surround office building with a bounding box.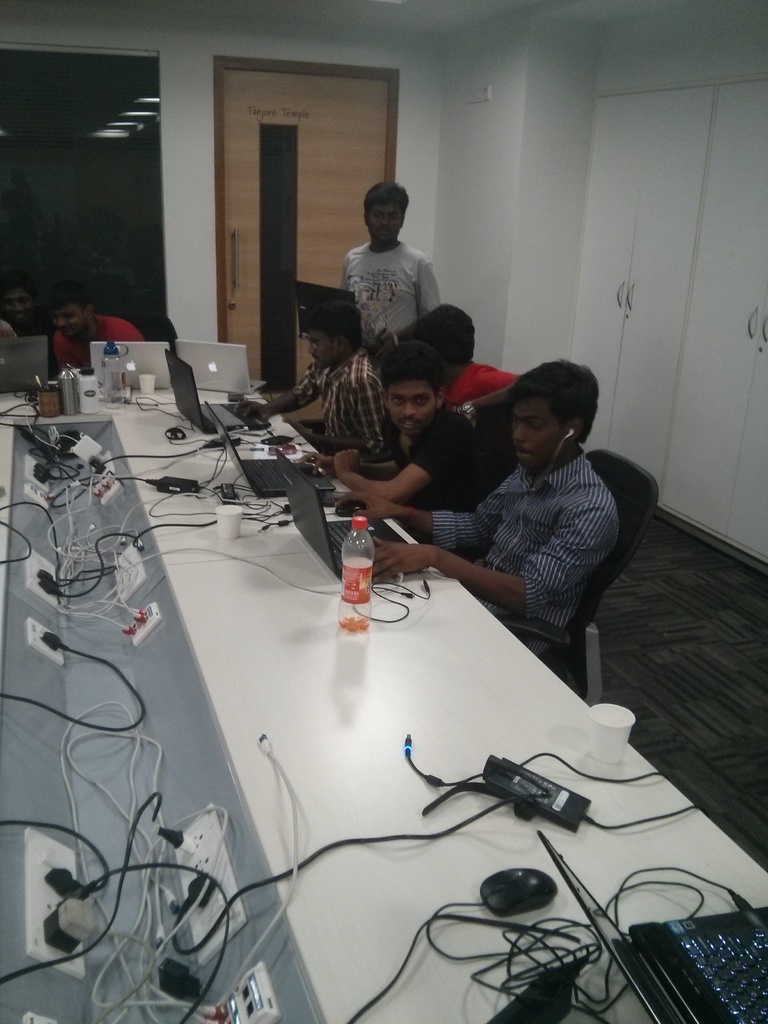
select_region(30, 12, 674, 1023).
